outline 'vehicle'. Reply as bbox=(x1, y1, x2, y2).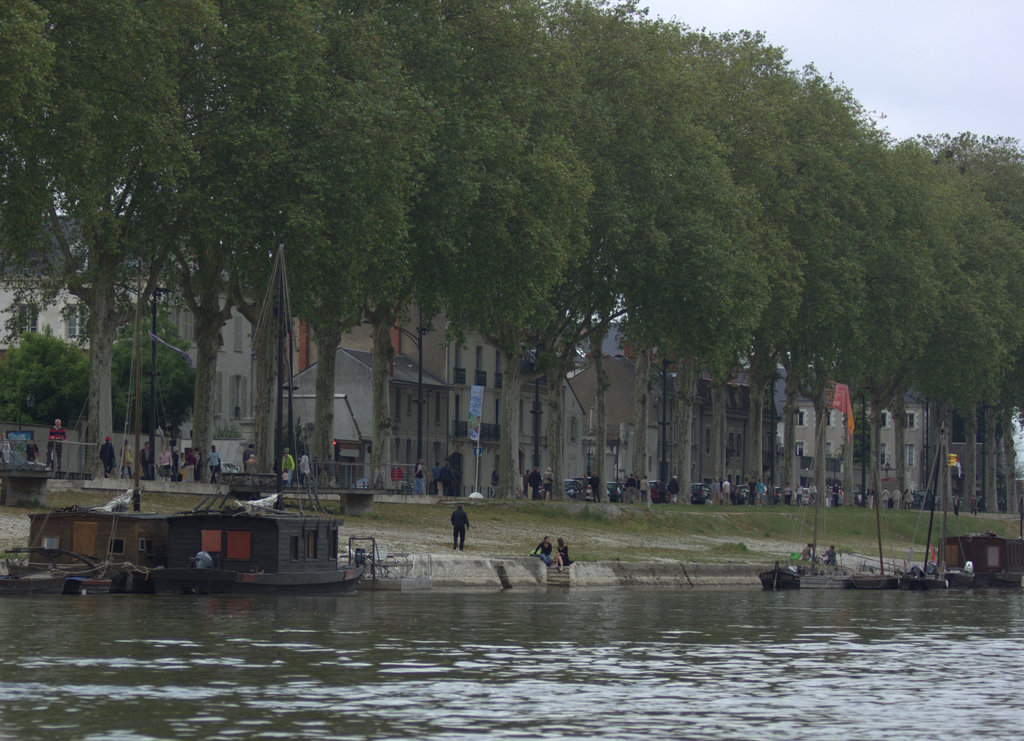
bbox=(845, 426, 959, 589).
